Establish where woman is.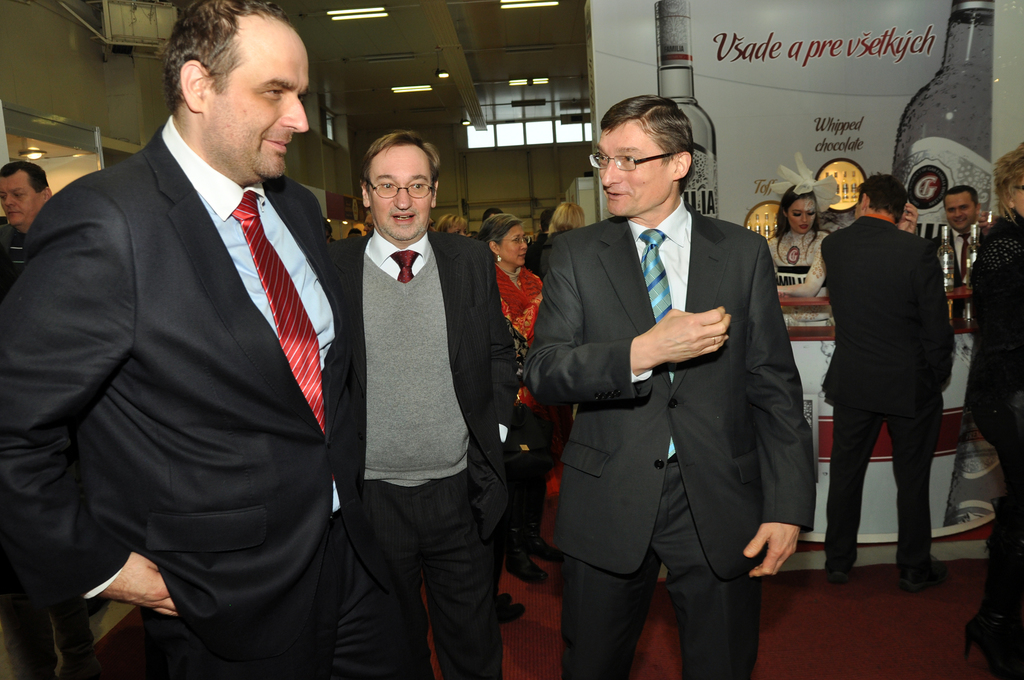
Established at left=932, top=145, right=1023, bottom=679.
